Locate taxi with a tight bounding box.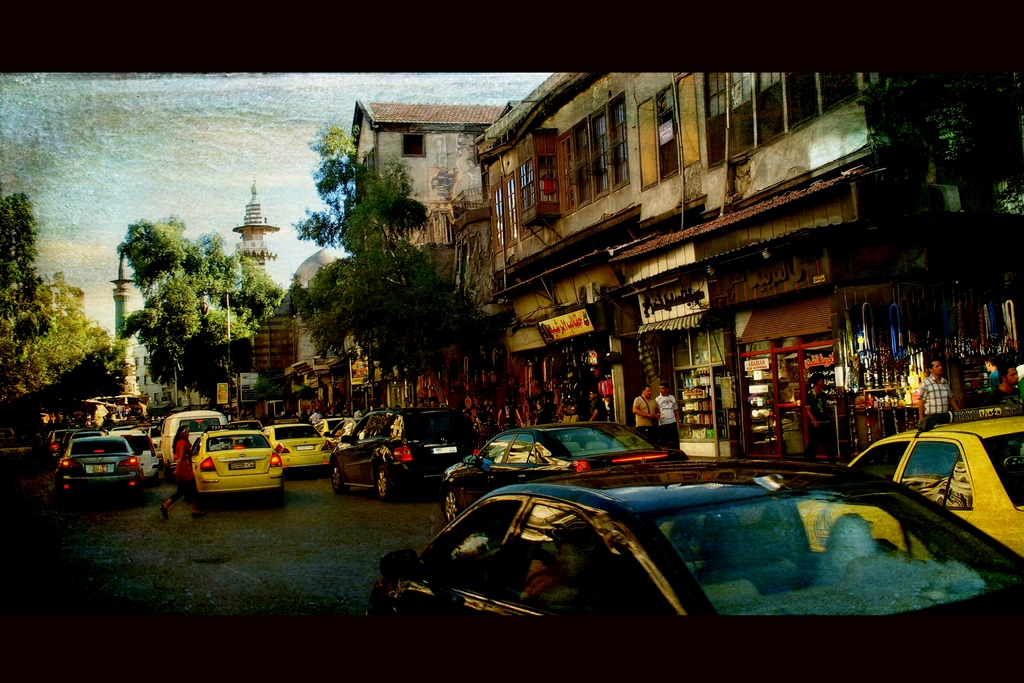
x1=783 y1=409 x2=1023 y2=569.
